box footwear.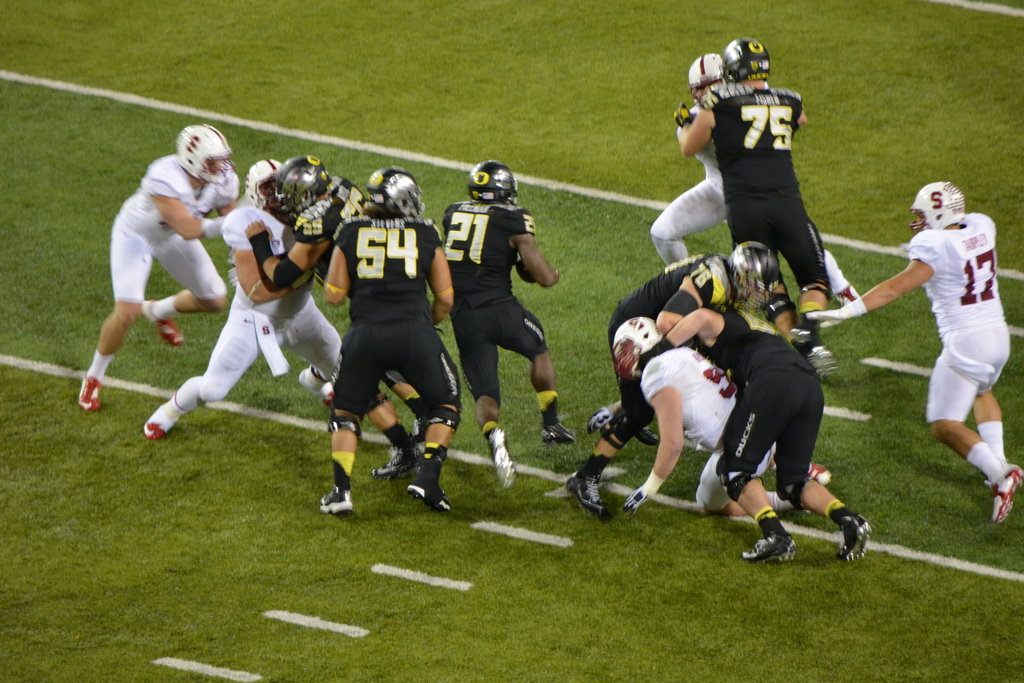
<bbox>486, 427, 518, 491</bbox>.
